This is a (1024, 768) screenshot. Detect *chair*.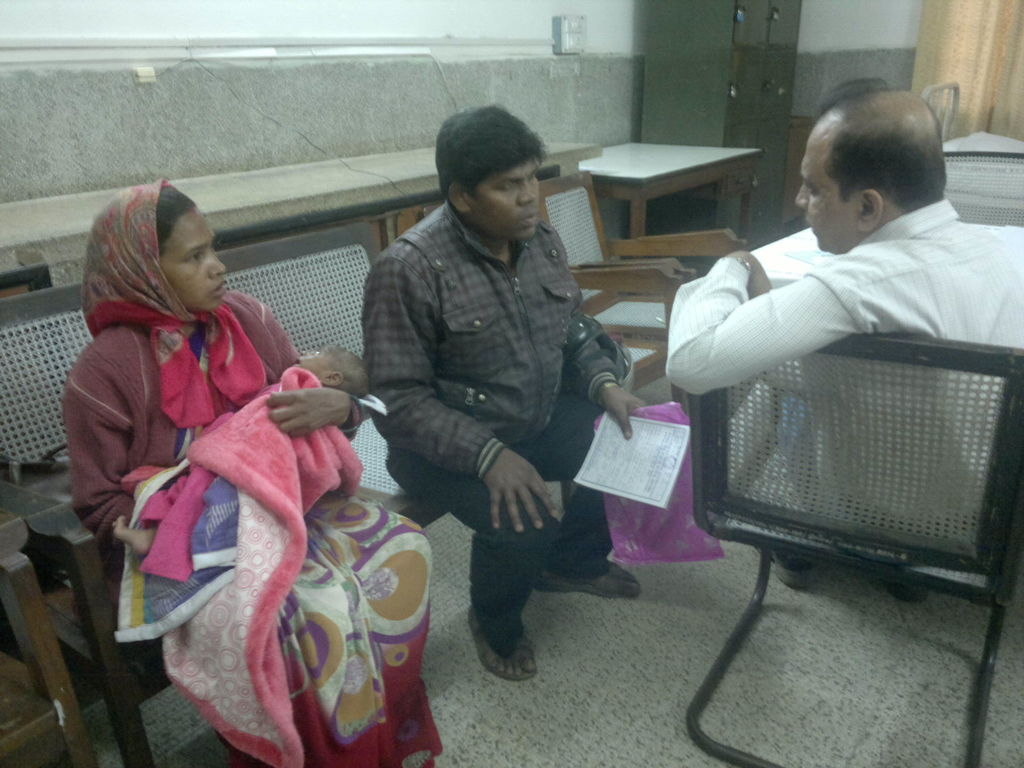
box(541, 168, 742, 387).
